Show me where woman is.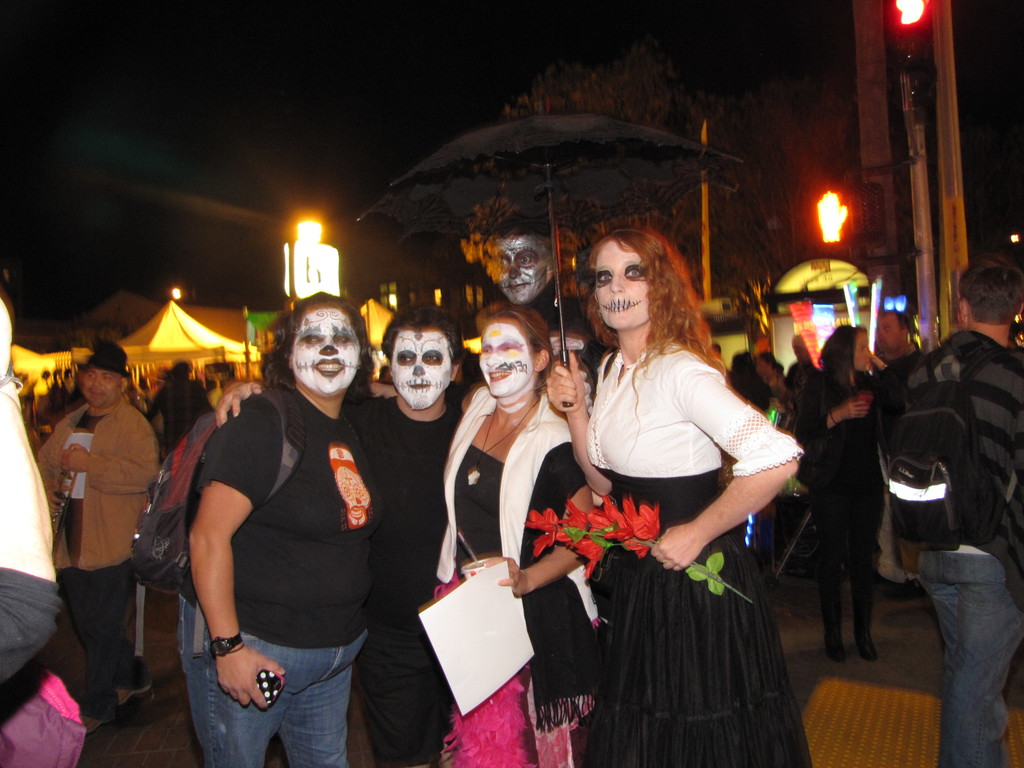
woman is at BBox(175, 291, 383, 767).
